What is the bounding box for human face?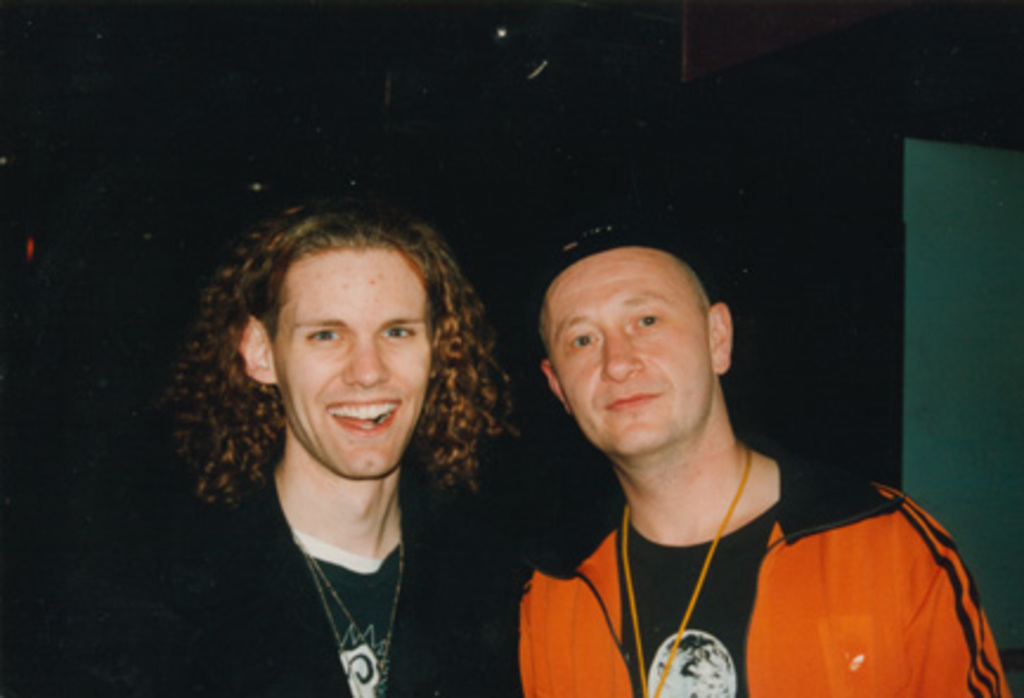
265:239:438:478.
